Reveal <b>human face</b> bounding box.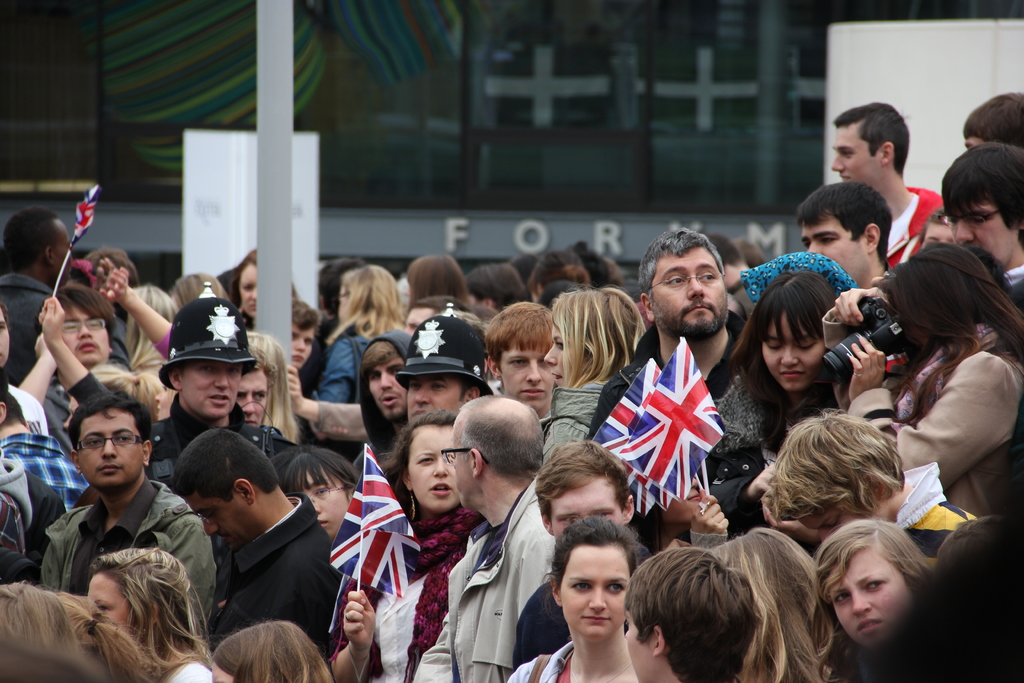
Revealed: {"left": 803, "top": 213, "right": 867, "bottom": 286}.
